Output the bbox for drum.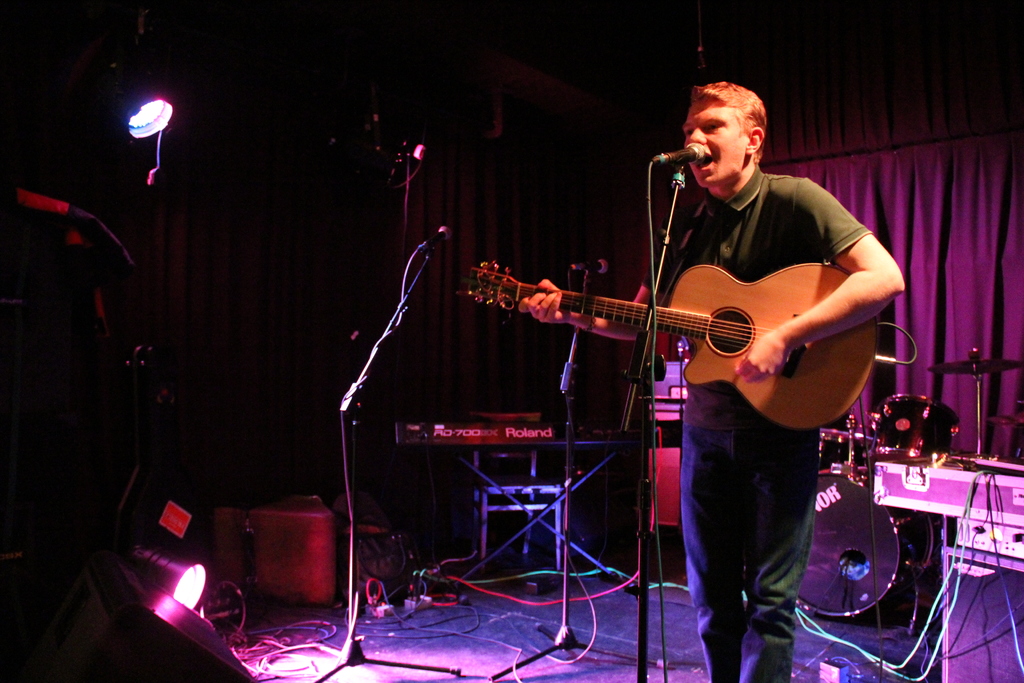
left=803, top=454, right=930, bottom=618.
